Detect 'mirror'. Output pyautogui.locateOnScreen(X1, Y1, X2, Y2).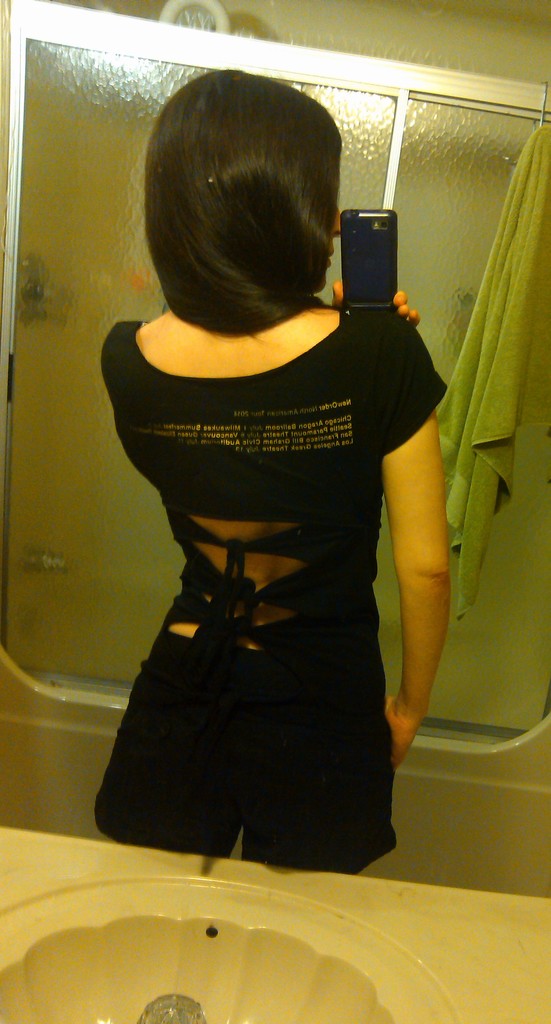
pyautogui.locateOnScreen(0, 0, 550, 1023).
